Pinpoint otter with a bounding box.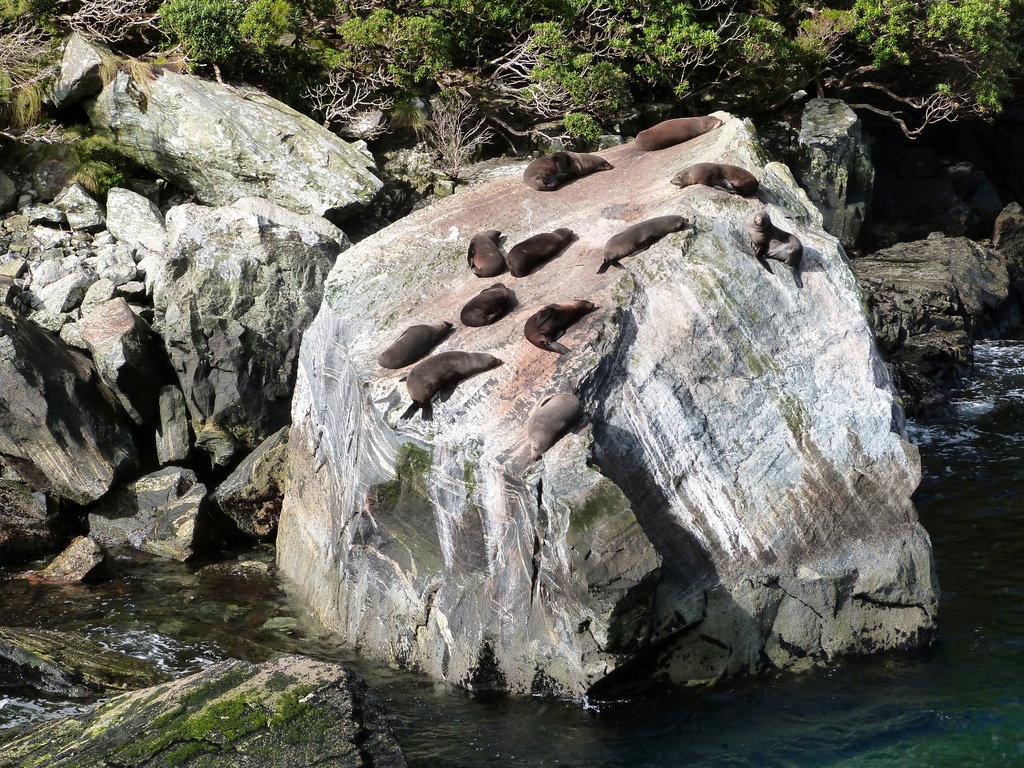
460/279/520/331.
